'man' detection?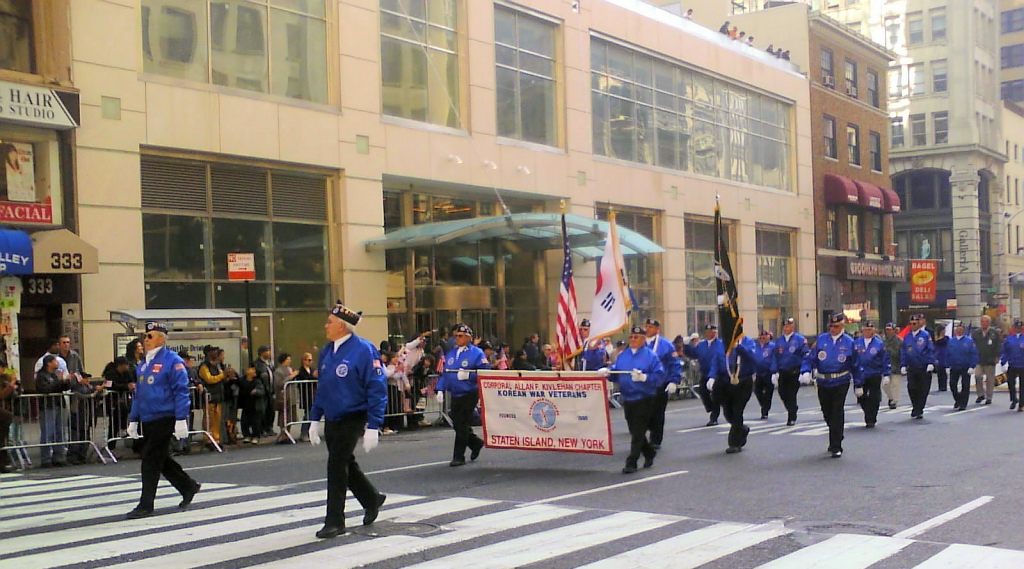
57/337/86/470
